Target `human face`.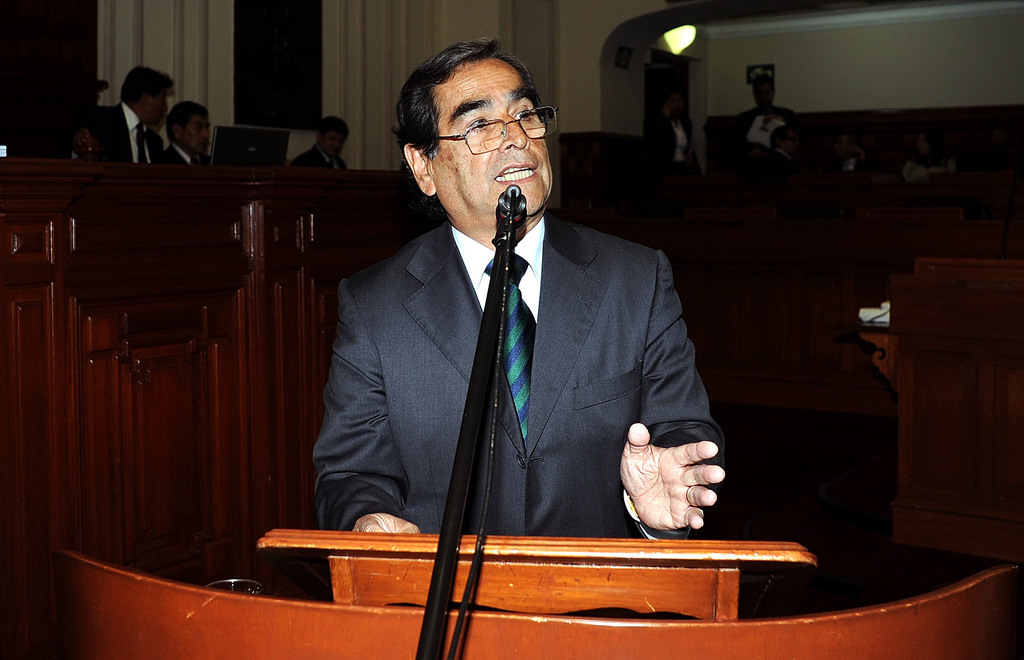
Target region: [836, 131, 847, 151].
